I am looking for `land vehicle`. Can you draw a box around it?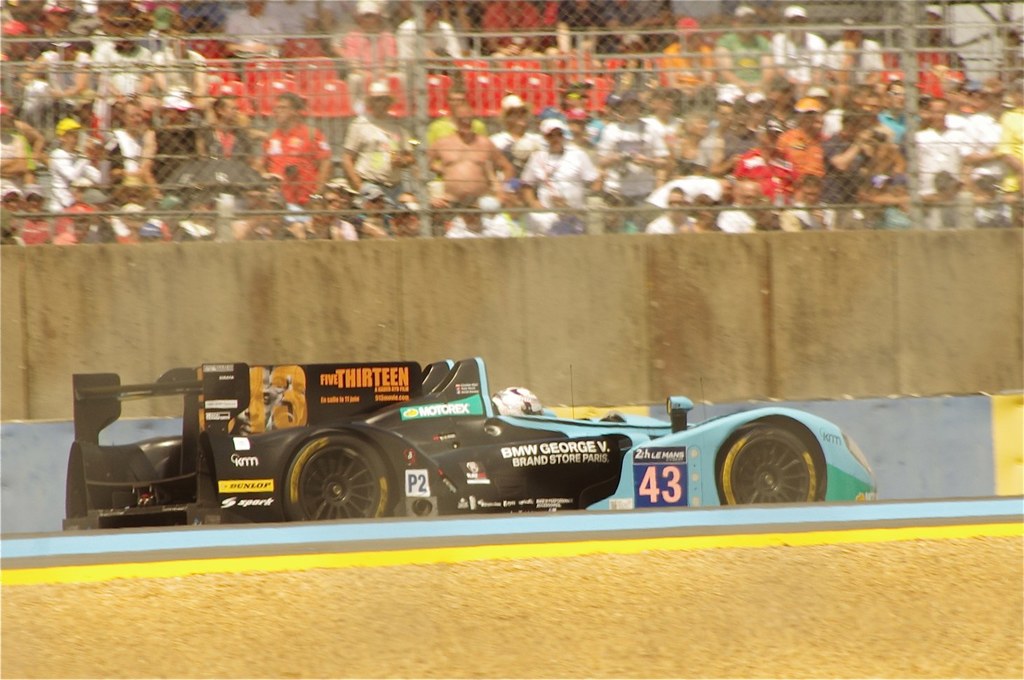
Sure, the bounding box is bbox=(55, 368, 880, 525).
